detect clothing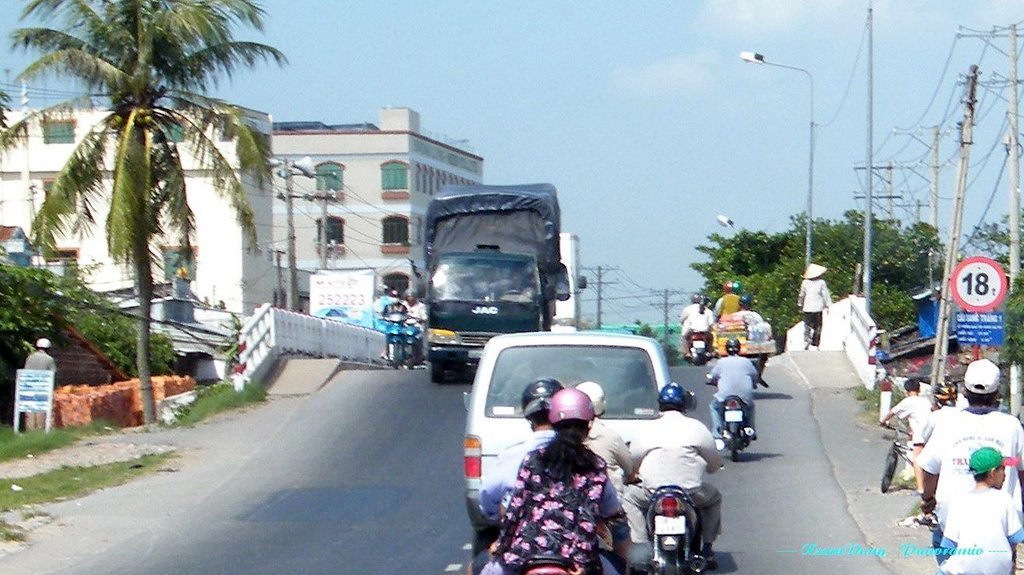
box=[714, 292, 742, 318]
